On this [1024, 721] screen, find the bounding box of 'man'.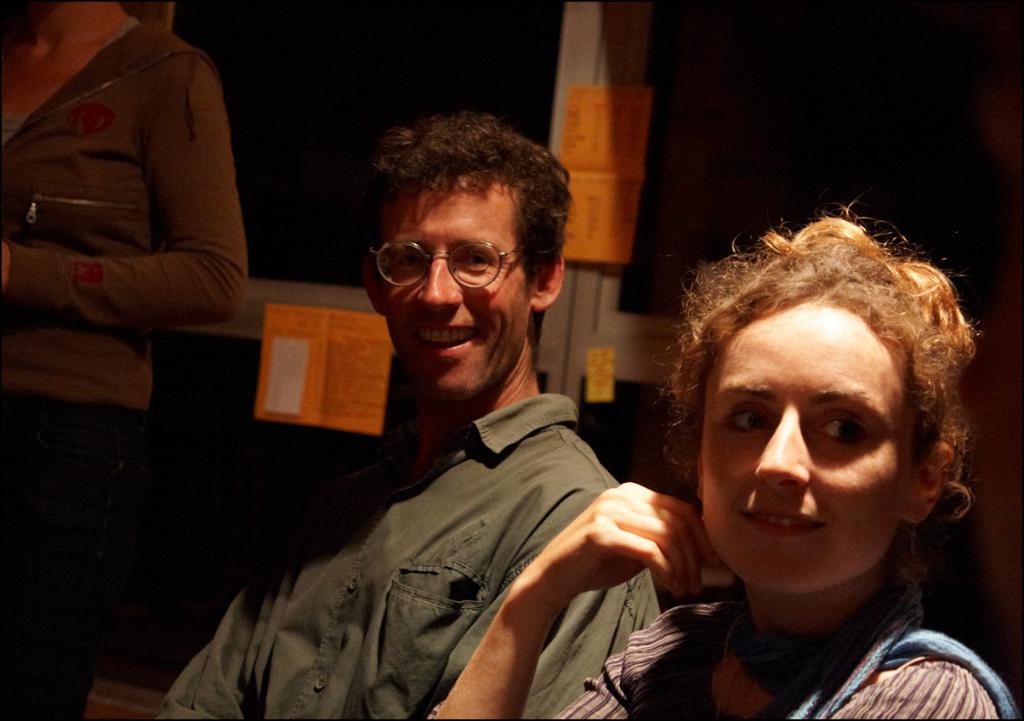
Bounding box: bbox(199, 130, 728, 720).
